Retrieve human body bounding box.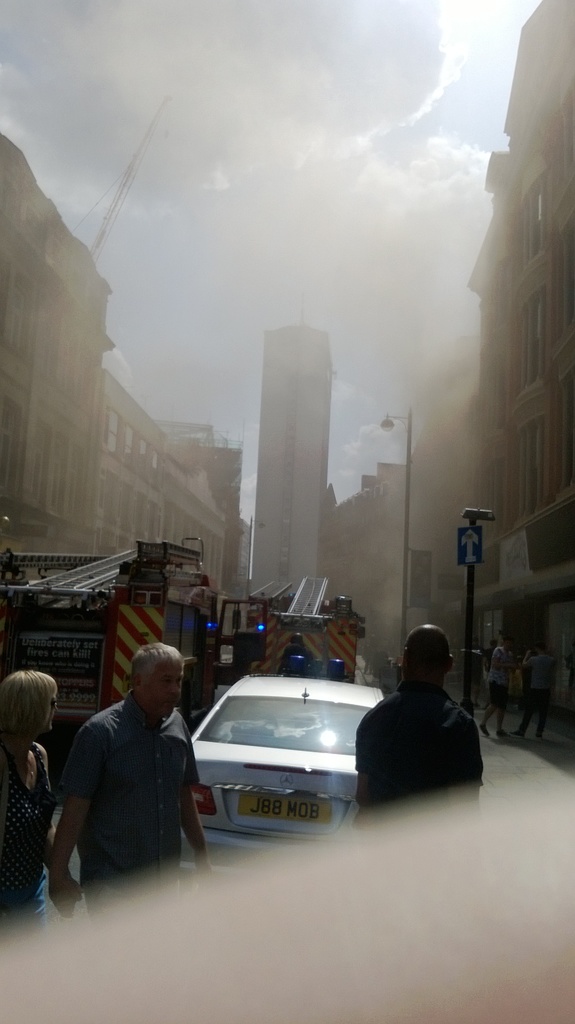
Bounding box: l=515, t=634, r=563, b=738.
